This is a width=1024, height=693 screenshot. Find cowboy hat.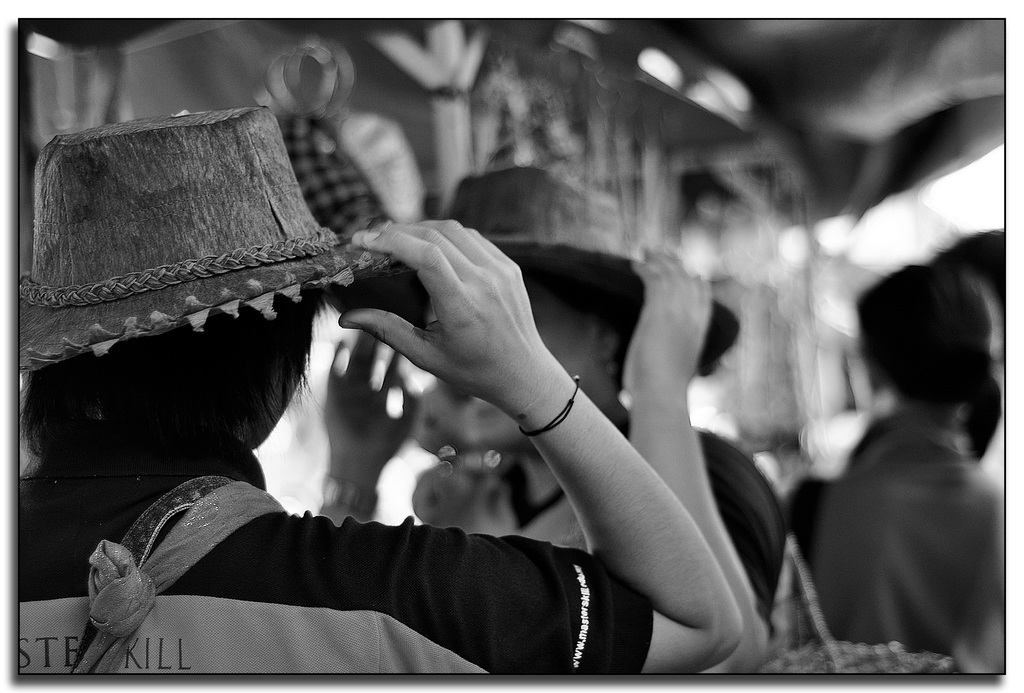
Bounding box: crop(7, 113, 421, 399).
